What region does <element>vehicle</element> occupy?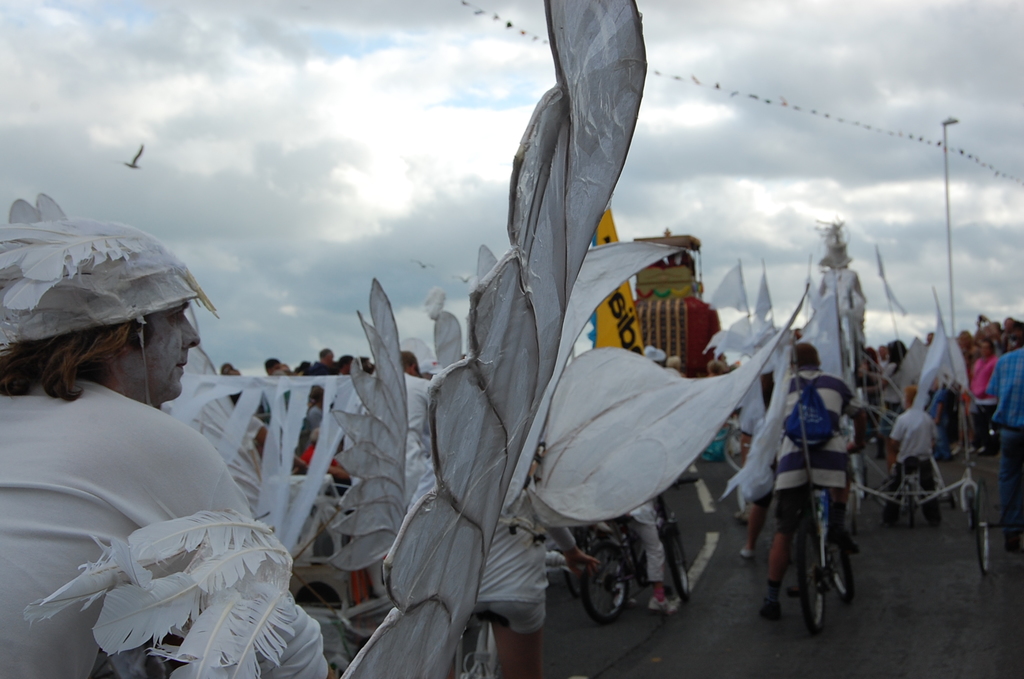
902:448:947:516.
